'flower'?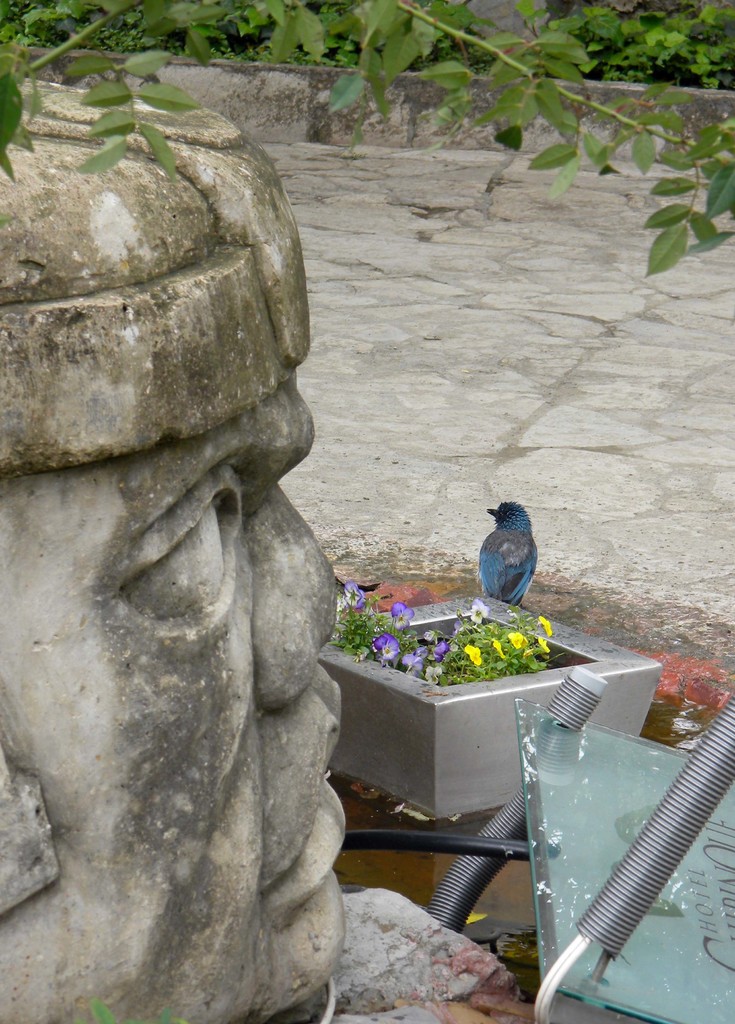
BBox(373, 632, 408, 655)
